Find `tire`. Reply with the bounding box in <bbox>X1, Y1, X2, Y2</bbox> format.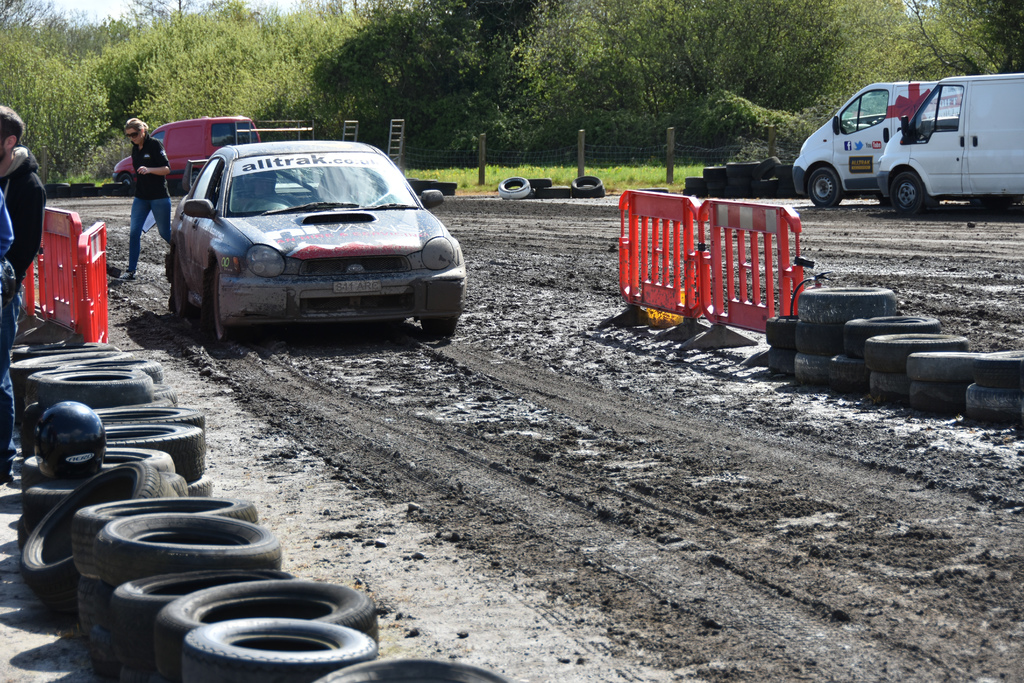
<bbox>836, 315, 941, 352</bbox>.
